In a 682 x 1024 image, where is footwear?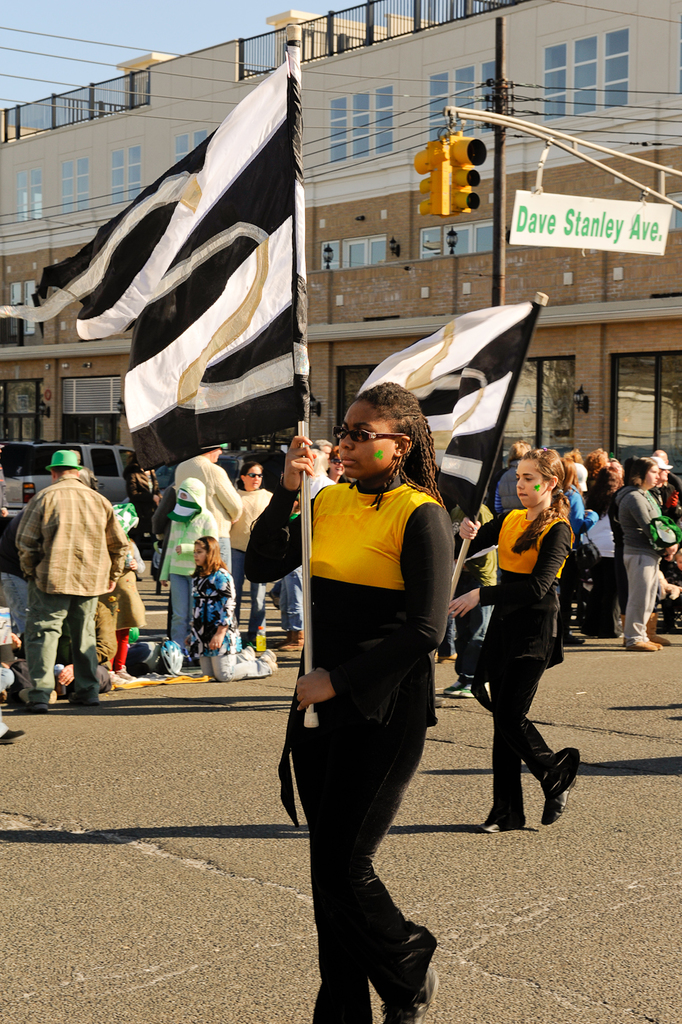
<region>272, 630, 295, 647</region>.
